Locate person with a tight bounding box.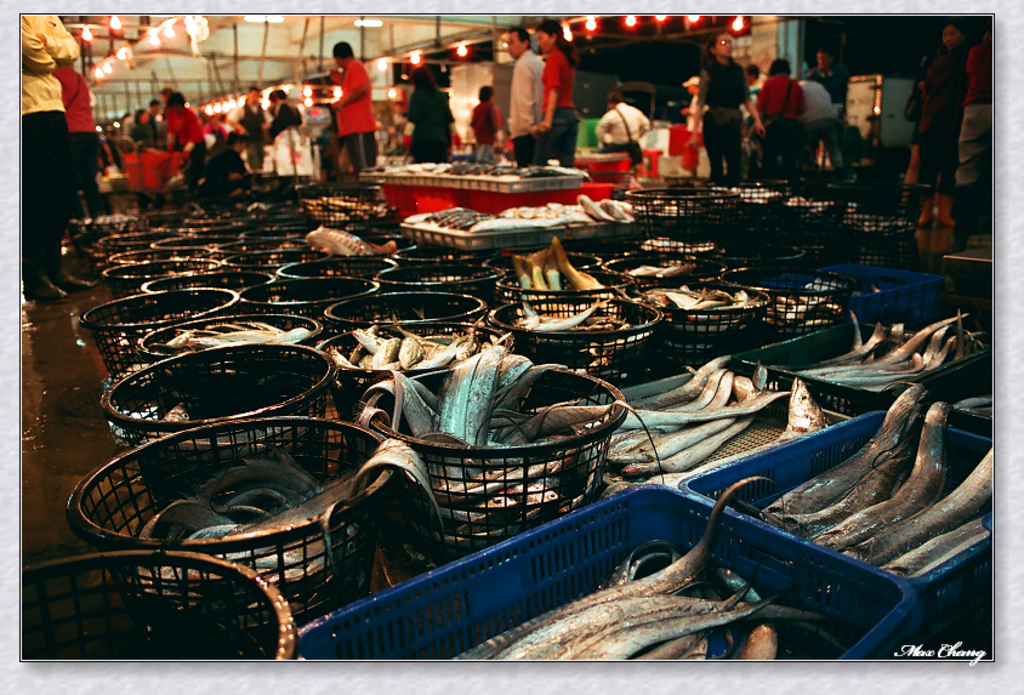
detection(512, 34, 540, 170).
